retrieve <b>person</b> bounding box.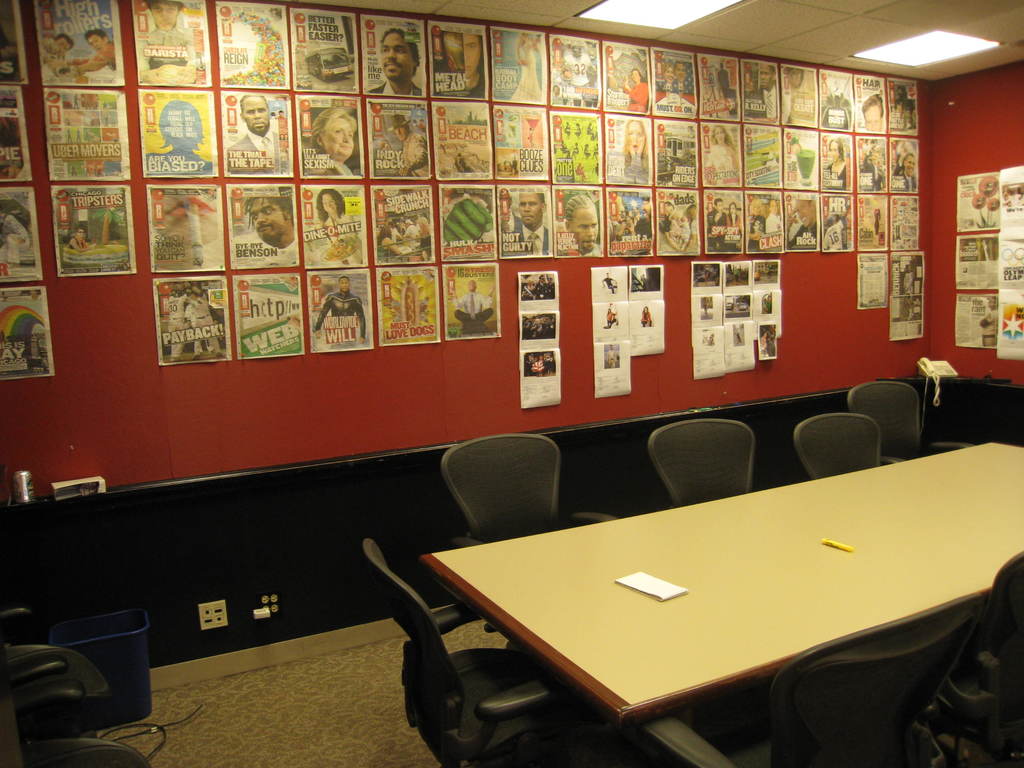
Bounding box: bbox=[747, 195, 767, 252].
